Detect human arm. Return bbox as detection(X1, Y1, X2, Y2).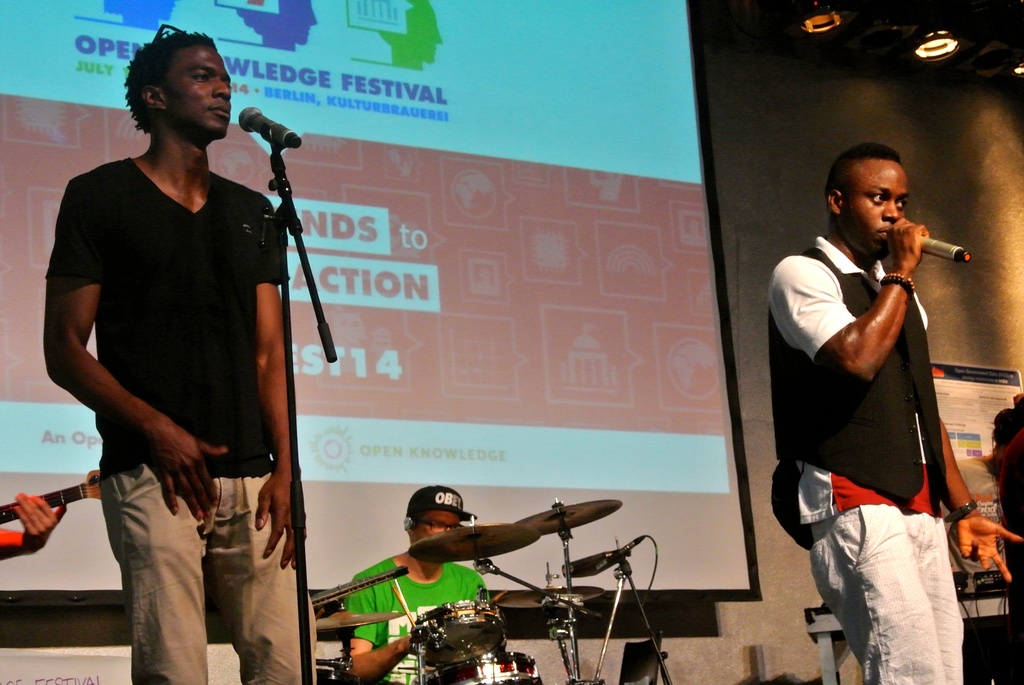
detection(1001, 445, 1023, 569).
